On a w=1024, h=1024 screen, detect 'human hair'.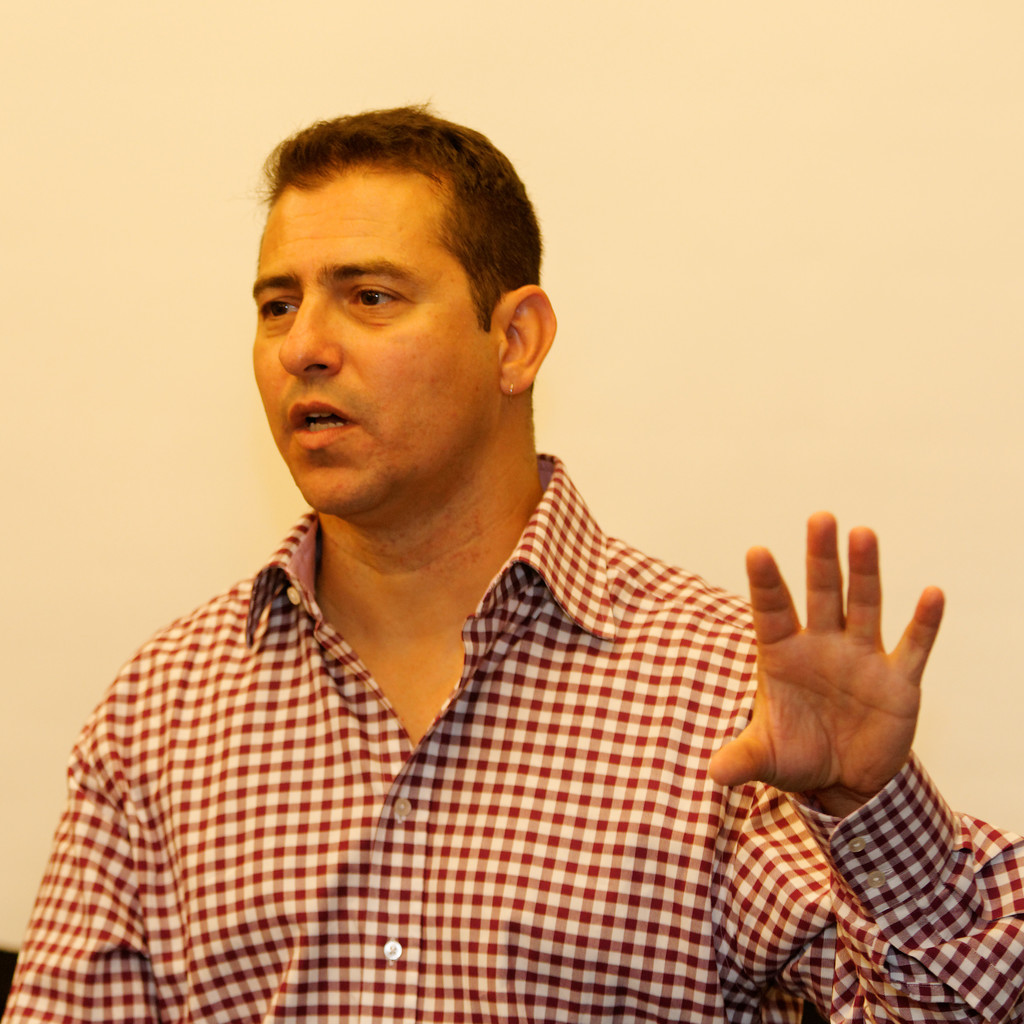
[258, 96, 546, 406].
